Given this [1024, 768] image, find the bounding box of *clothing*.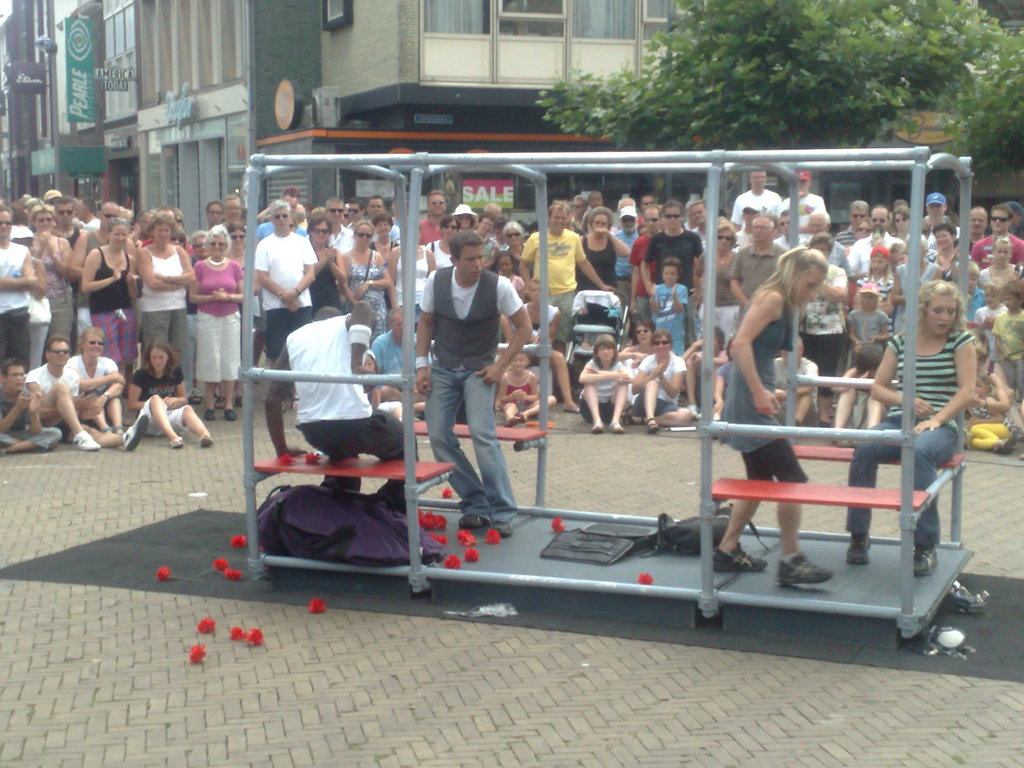
left=884, top=328, right=973, bottom=422.
